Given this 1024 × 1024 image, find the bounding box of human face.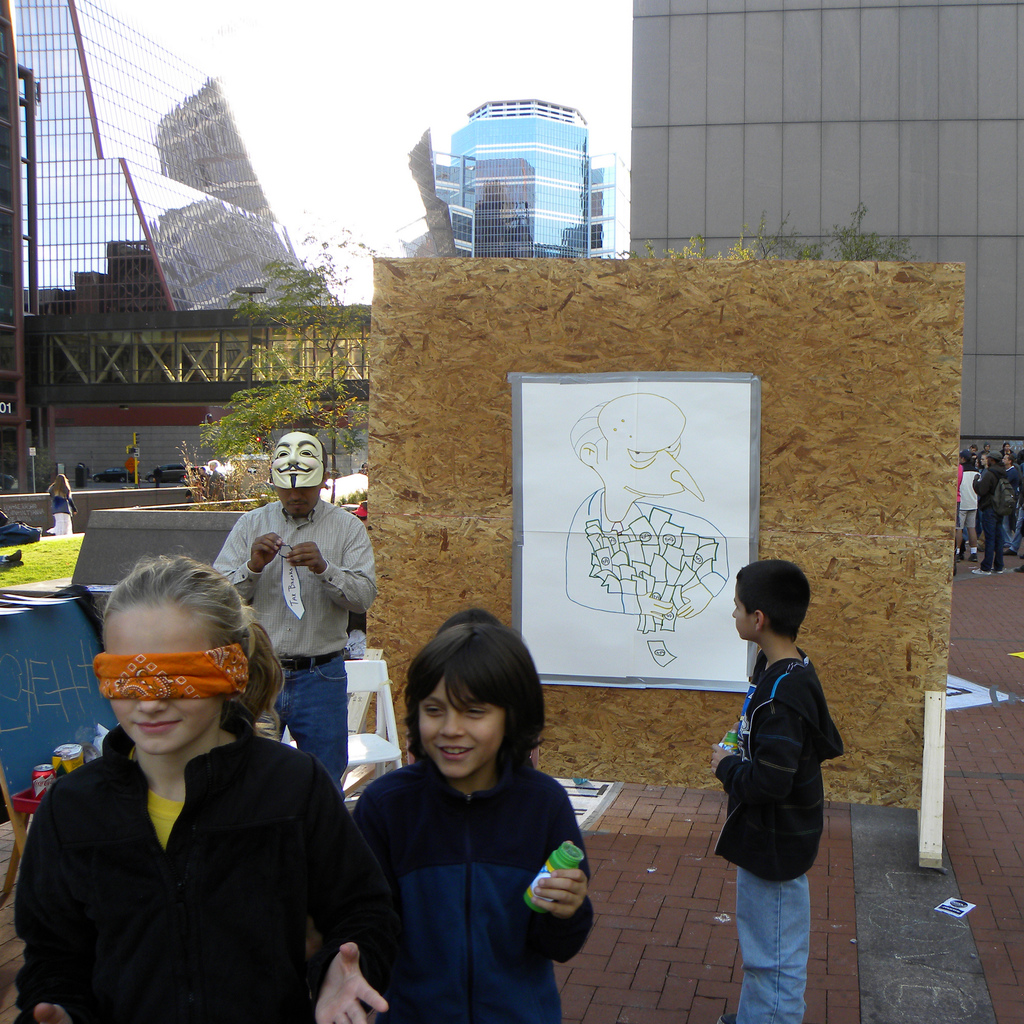
{"left": 980, "top": 455, "right": 988, "bottom": 465}.
